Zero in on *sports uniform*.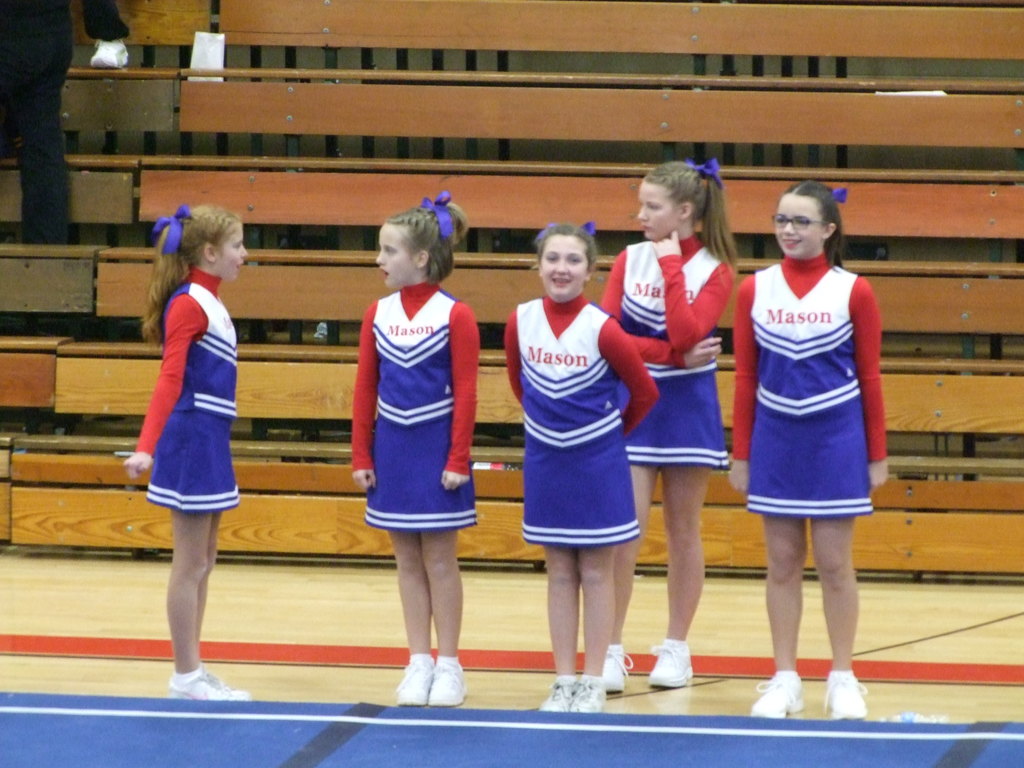
Zeroed in: <bbox>593, 229, 735, 468</bbox>.
